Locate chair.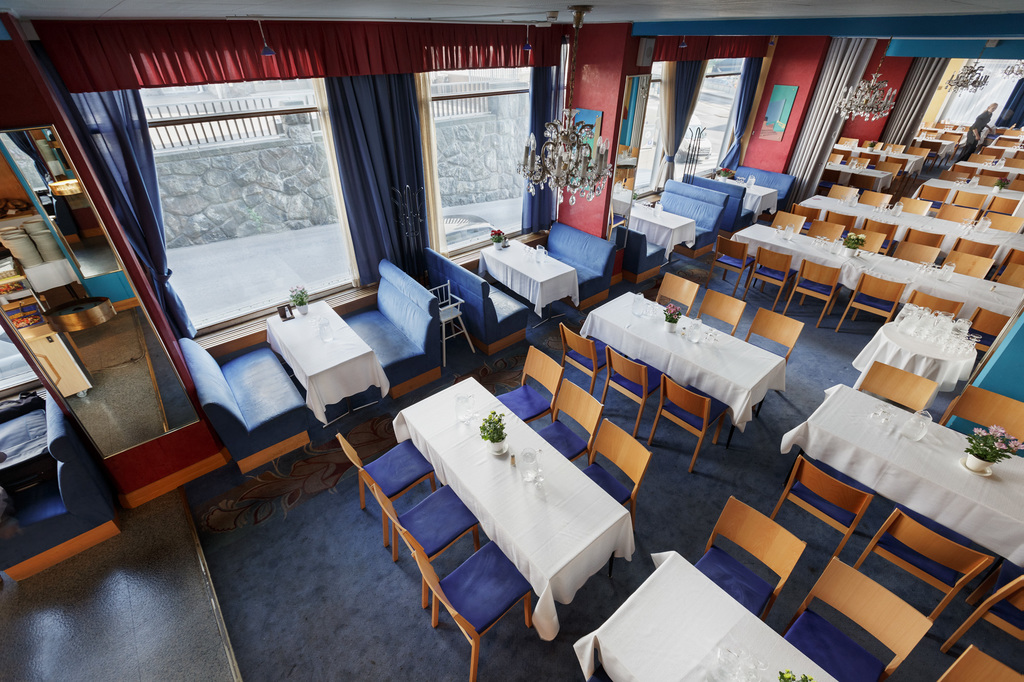
Bounding box: left=909, top=186, right=947, bottom=204.
